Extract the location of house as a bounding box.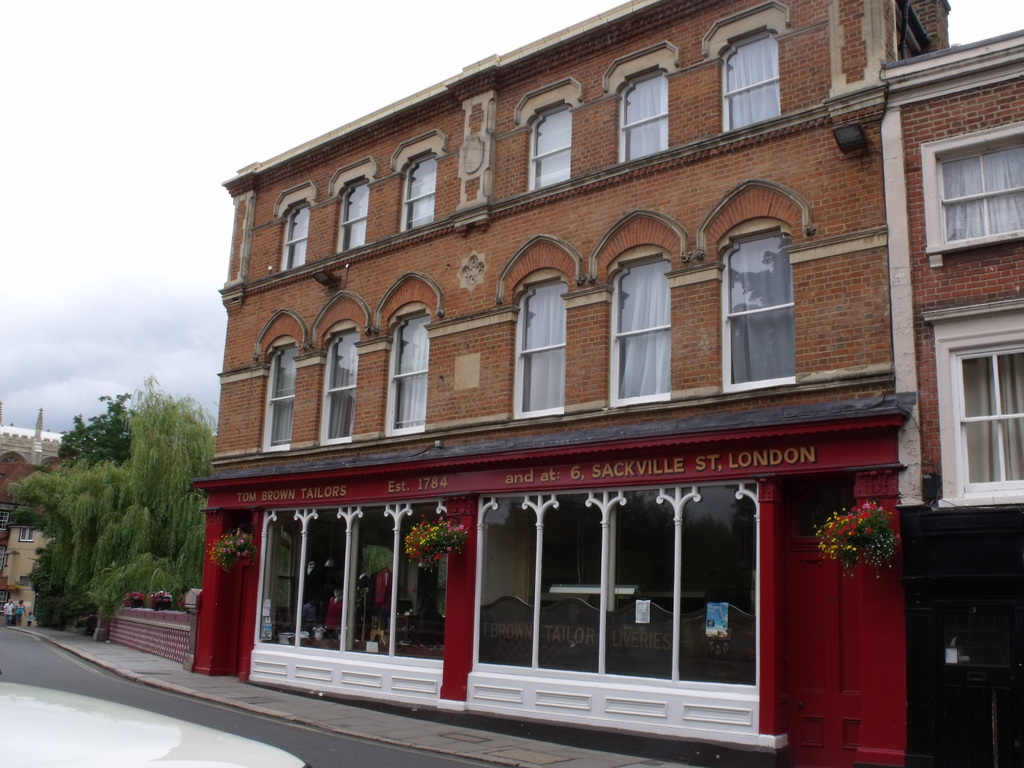
rect(0, 413, 76, 589).
